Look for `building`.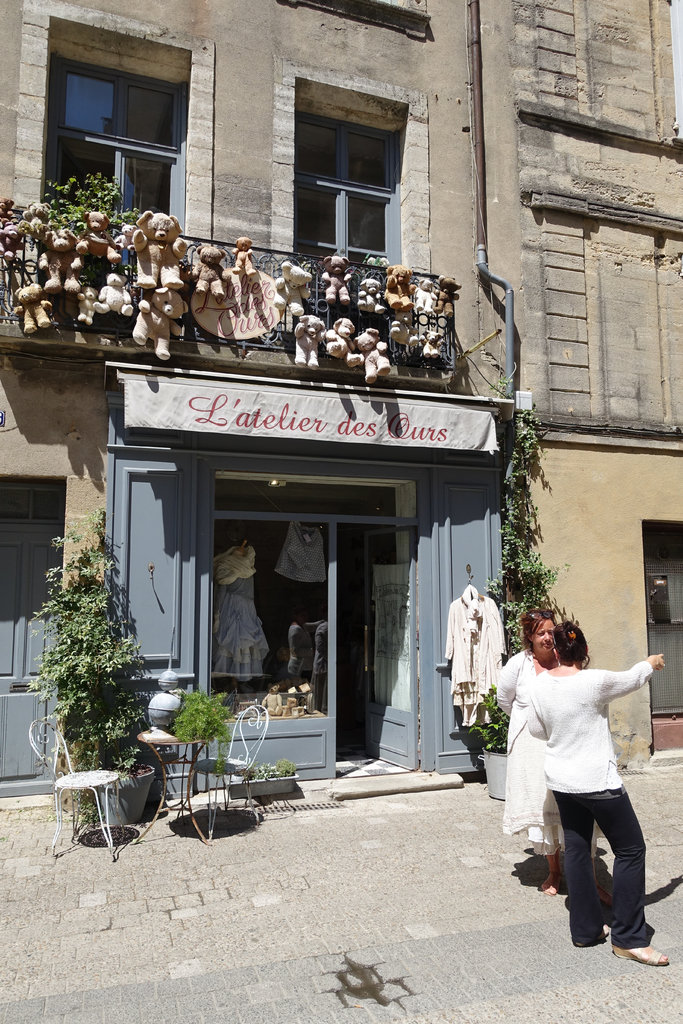
Found: bbox(0, 0, 679, 772).
